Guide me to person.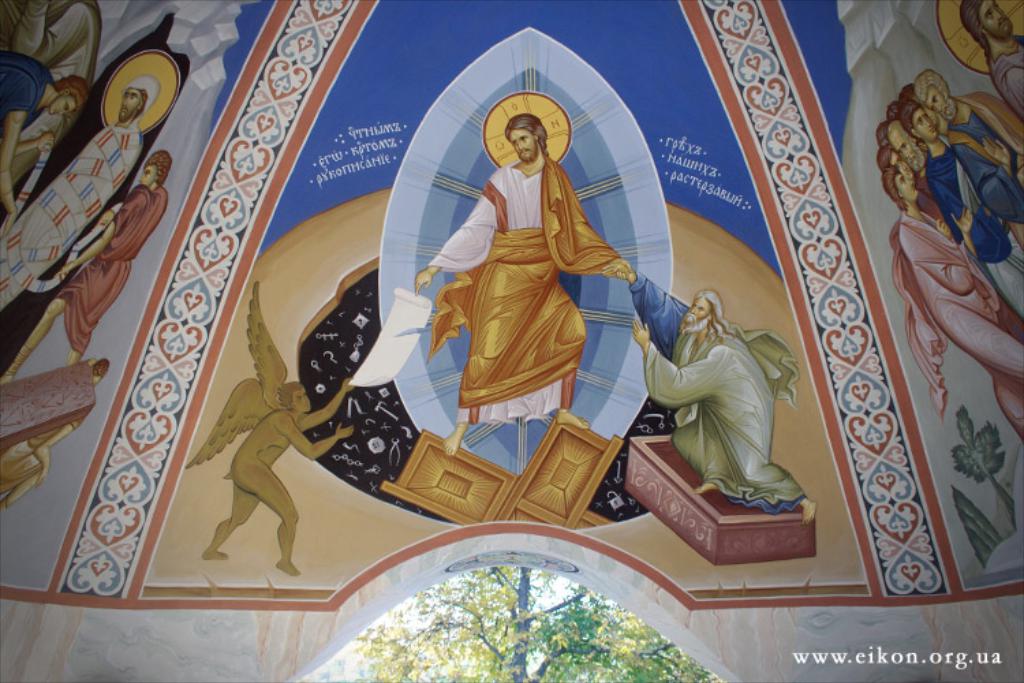
Guidance: bbox=(0, 74, 161, 317).
